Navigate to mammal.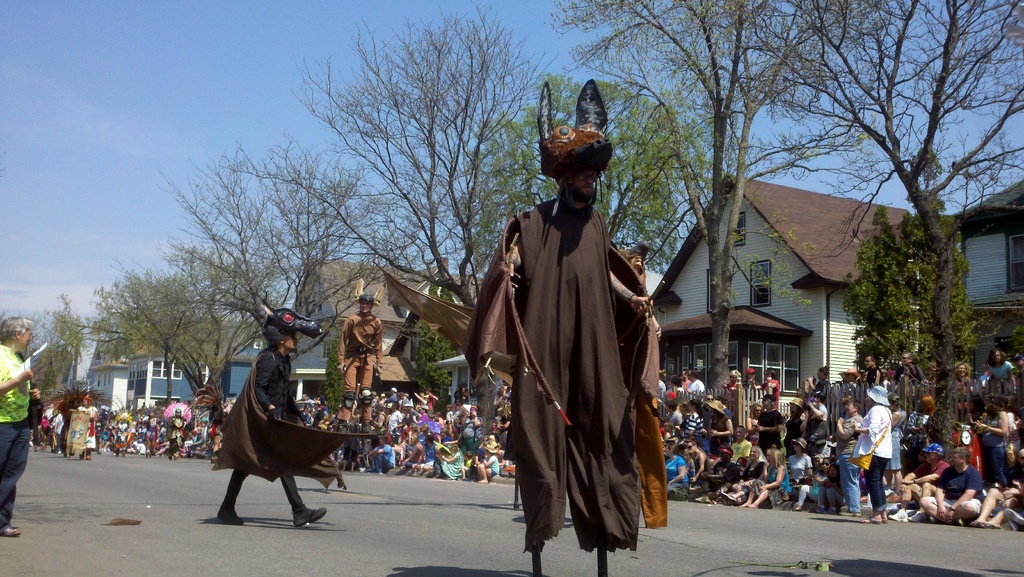
Navigation target: <bbox>207, 291, 376, 527</bbox>.
